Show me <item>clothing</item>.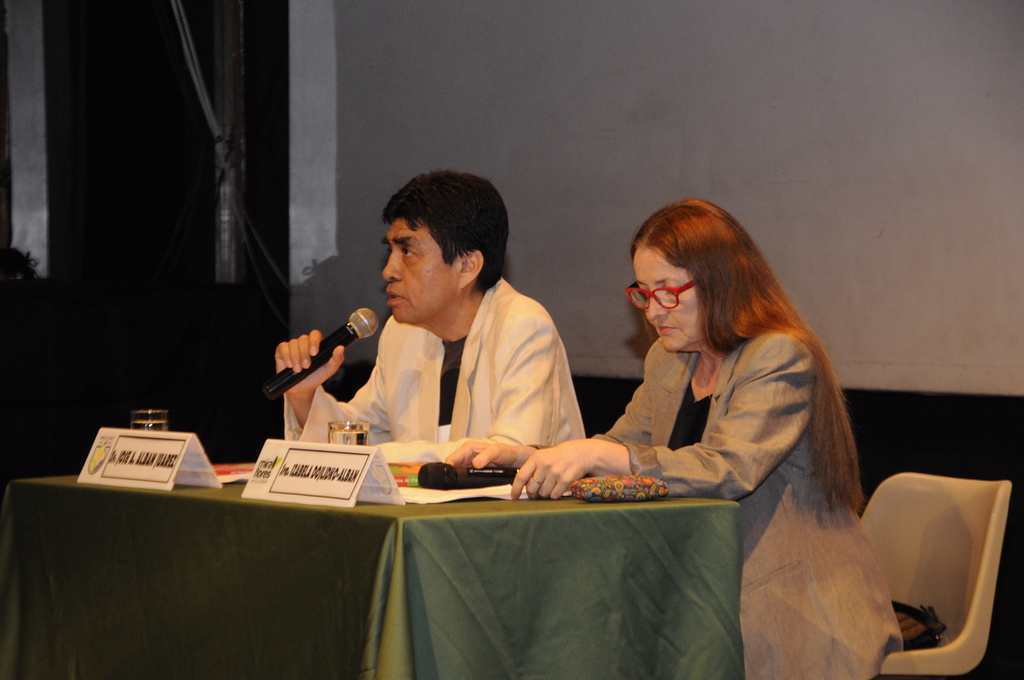
<item>clothing</item> is here: select_region(527, 338, 904, 679).
